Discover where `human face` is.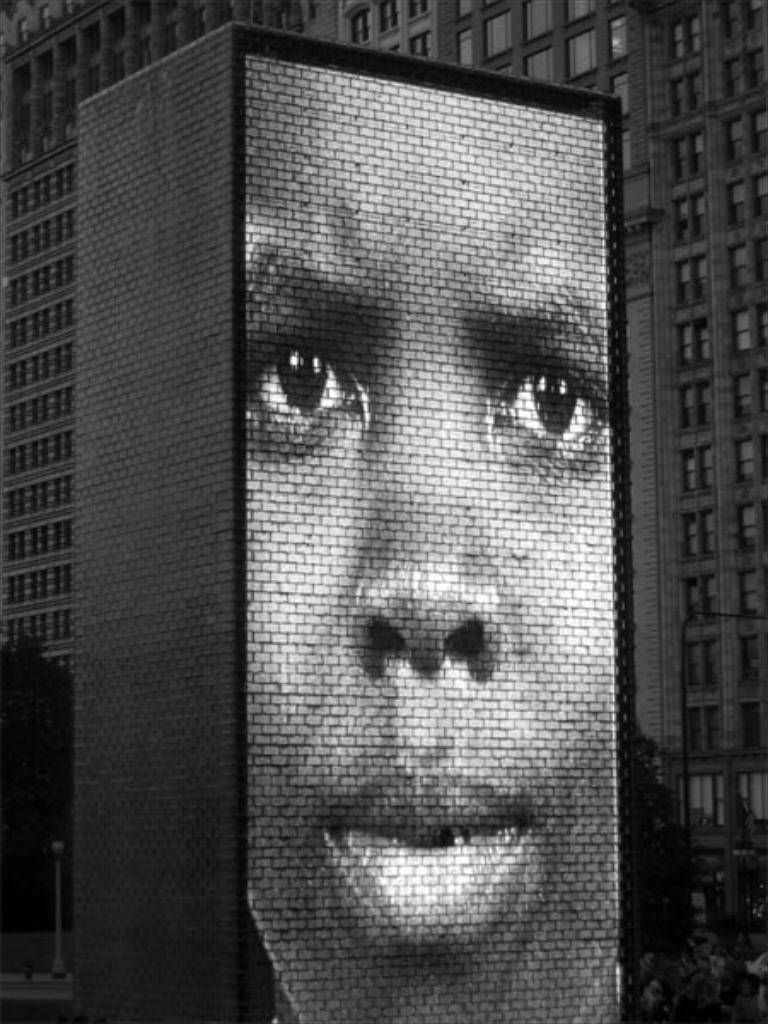
Discovered at 239,53,620,1022.
